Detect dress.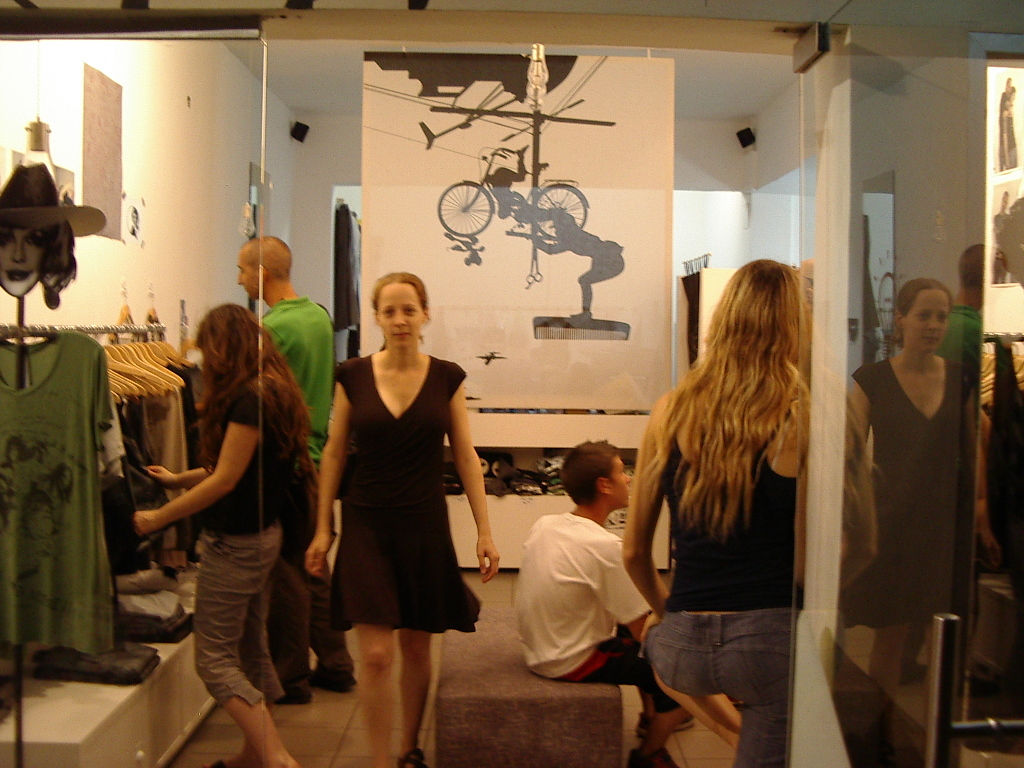
Detected at x1=861, y1=342, x2=1000, y2=617.
